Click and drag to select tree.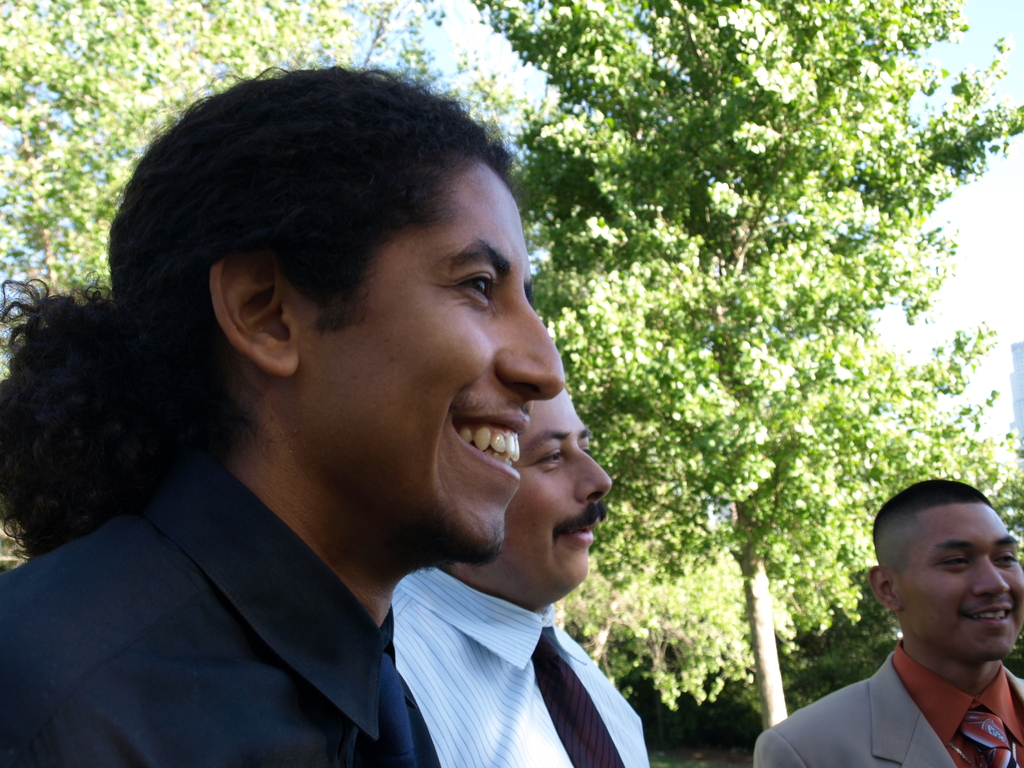
Selection: [left=453, top=0, right=1023, bottom=733].
